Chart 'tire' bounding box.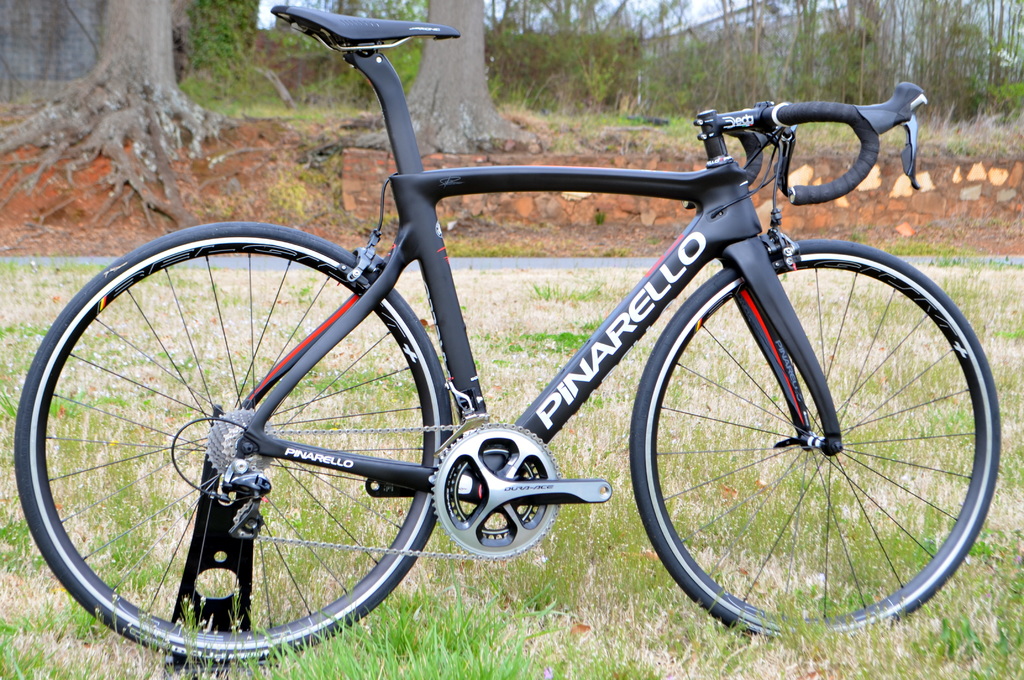
Charted: <bbox>632, 239, 998, 640</bbox>.
